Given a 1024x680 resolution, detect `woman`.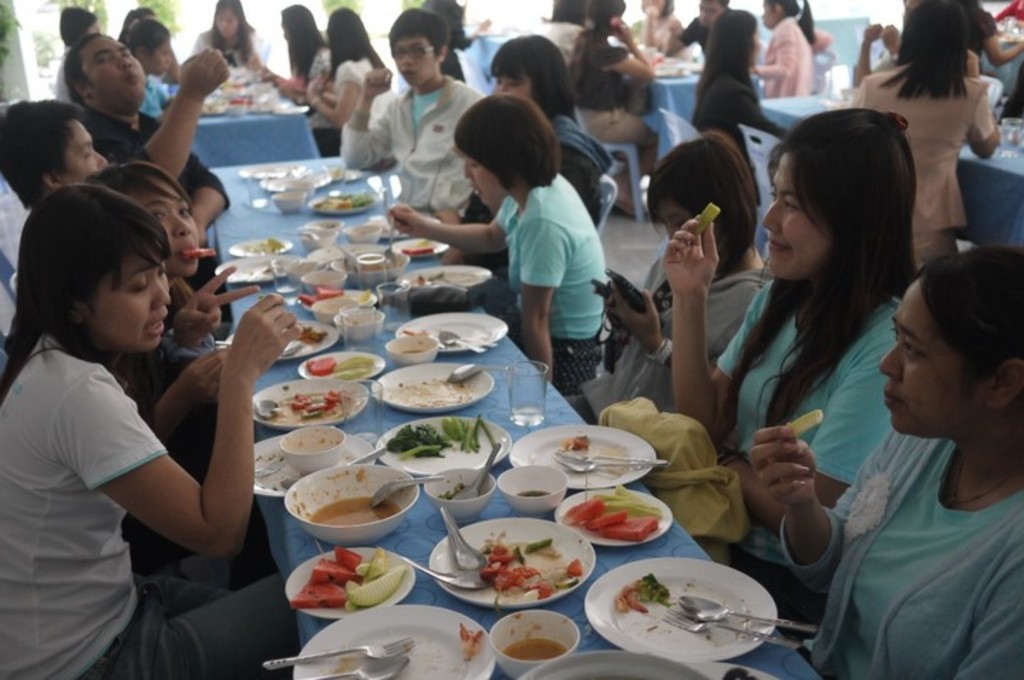
(388,97,613,398).
